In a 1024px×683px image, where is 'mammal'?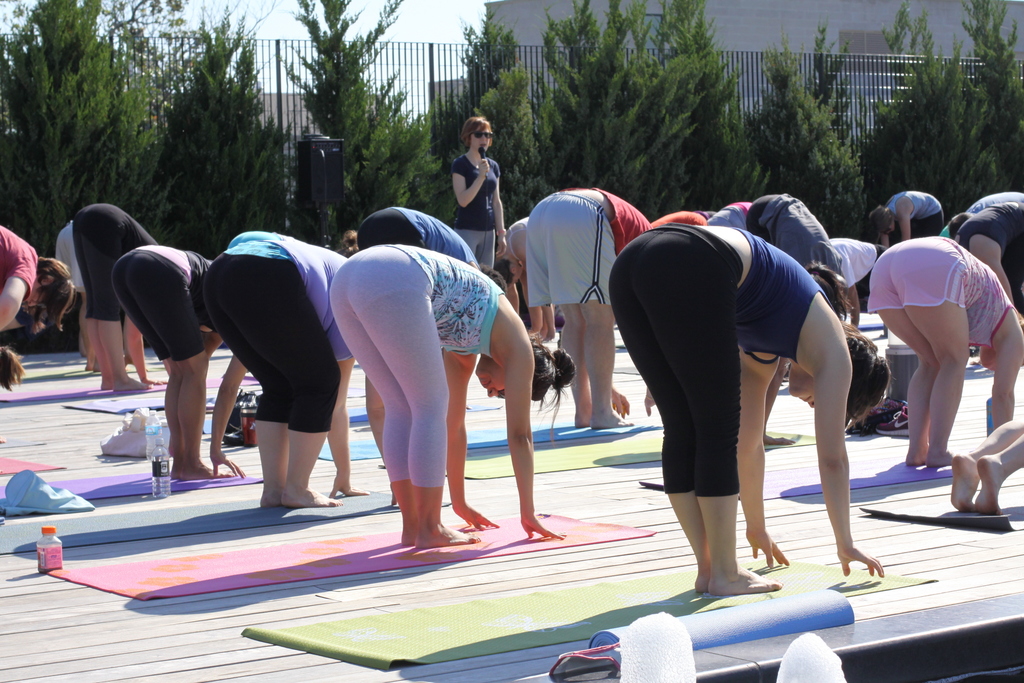
202/230/400/513.
